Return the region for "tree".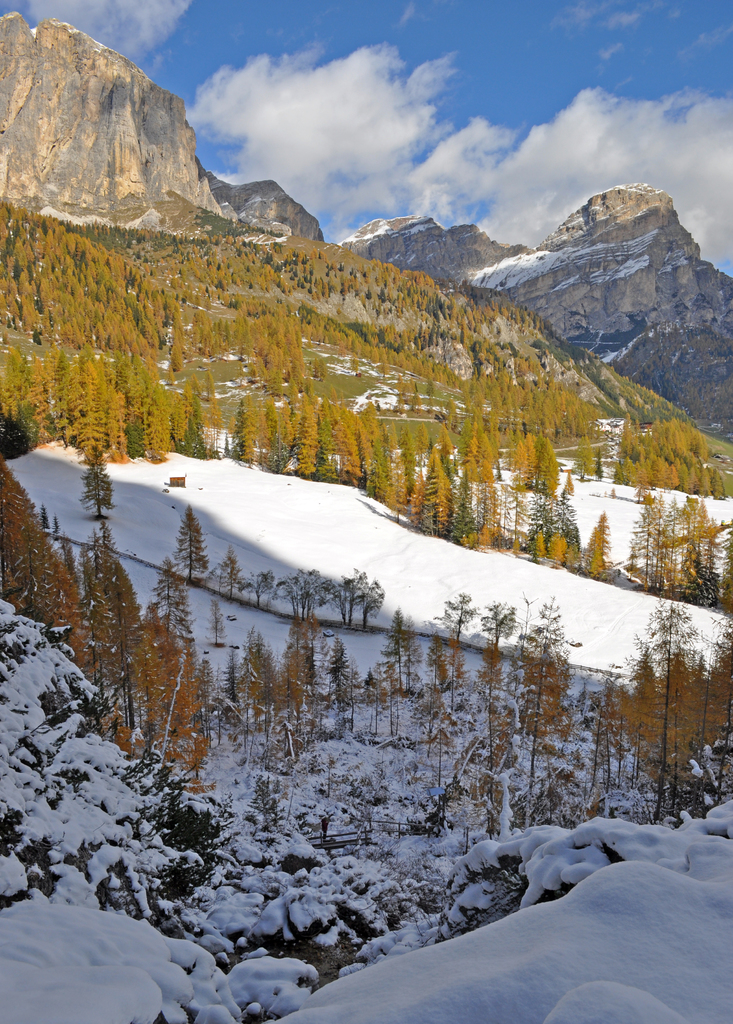
bbox=(280, 567, 332, 634).
